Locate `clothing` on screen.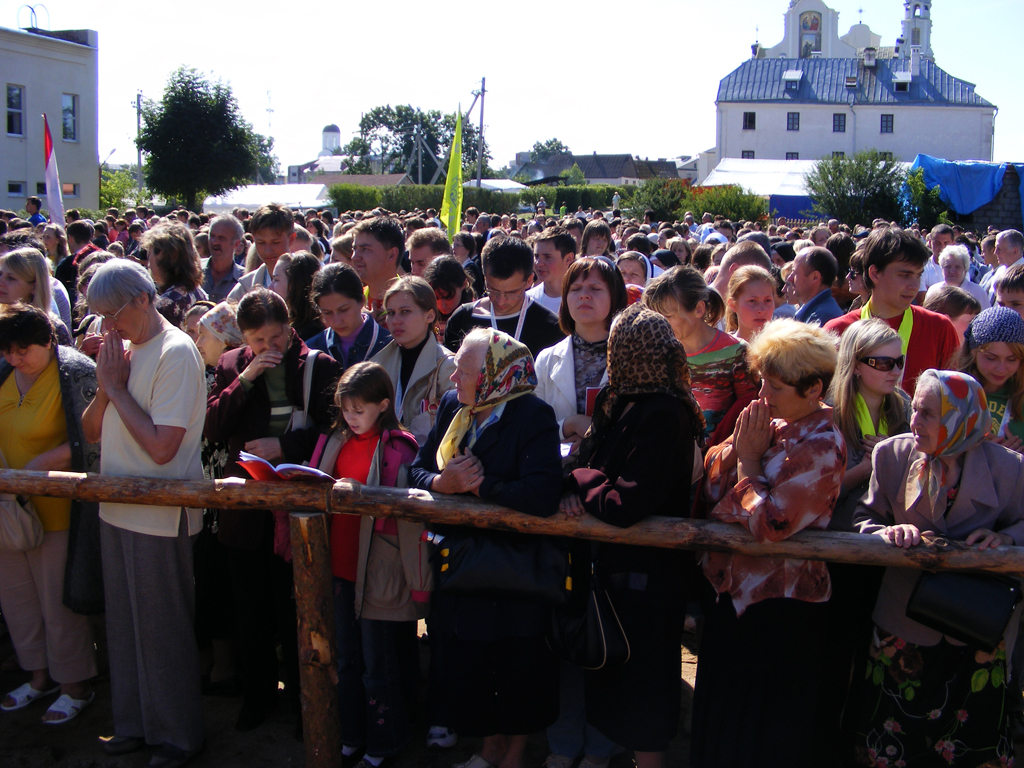
On screen at detection(667, 318, 769, 422).
